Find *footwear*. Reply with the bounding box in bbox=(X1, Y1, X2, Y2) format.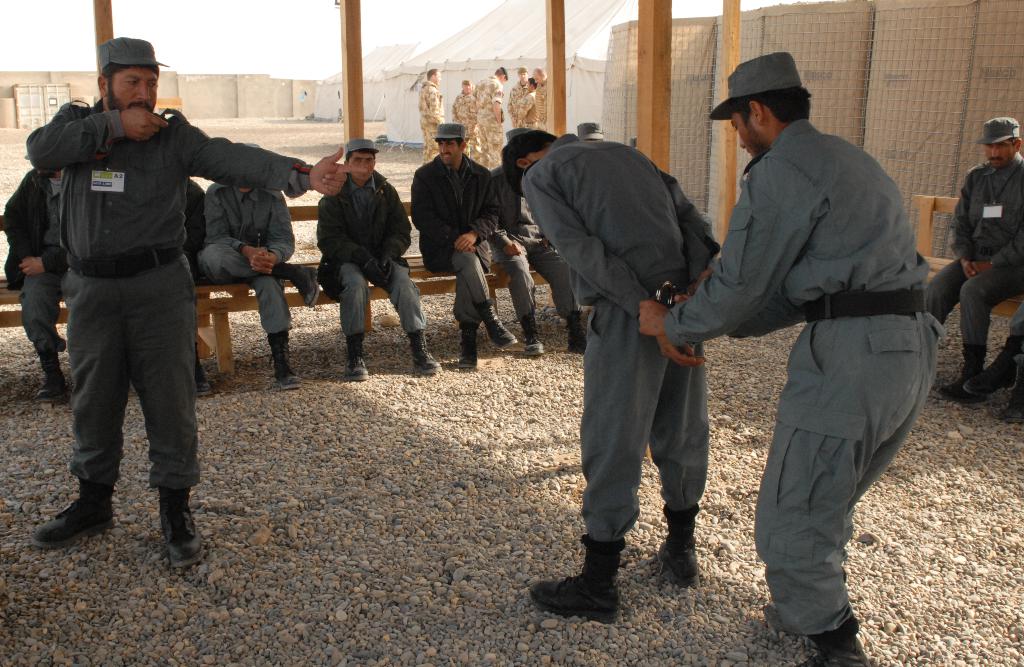
bbox=(409, 328, 442, 375).
